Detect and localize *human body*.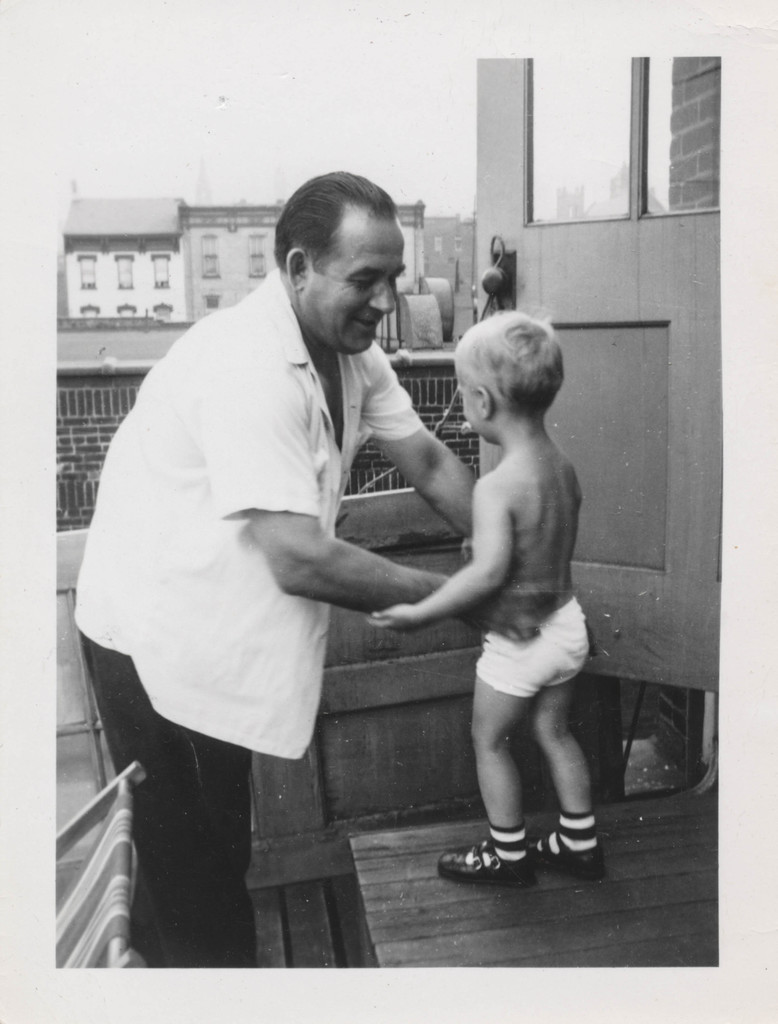
Localized at (x1=54, y1=259, x2=497, y2=982).
